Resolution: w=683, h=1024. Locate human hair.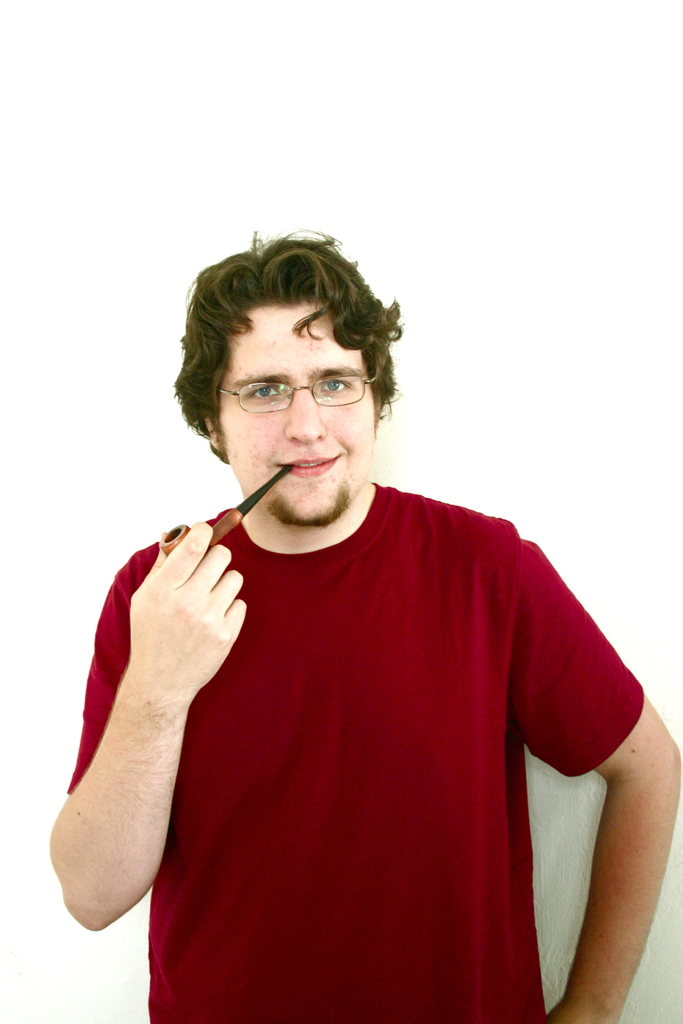
locate(172, 243, 406, 465).
